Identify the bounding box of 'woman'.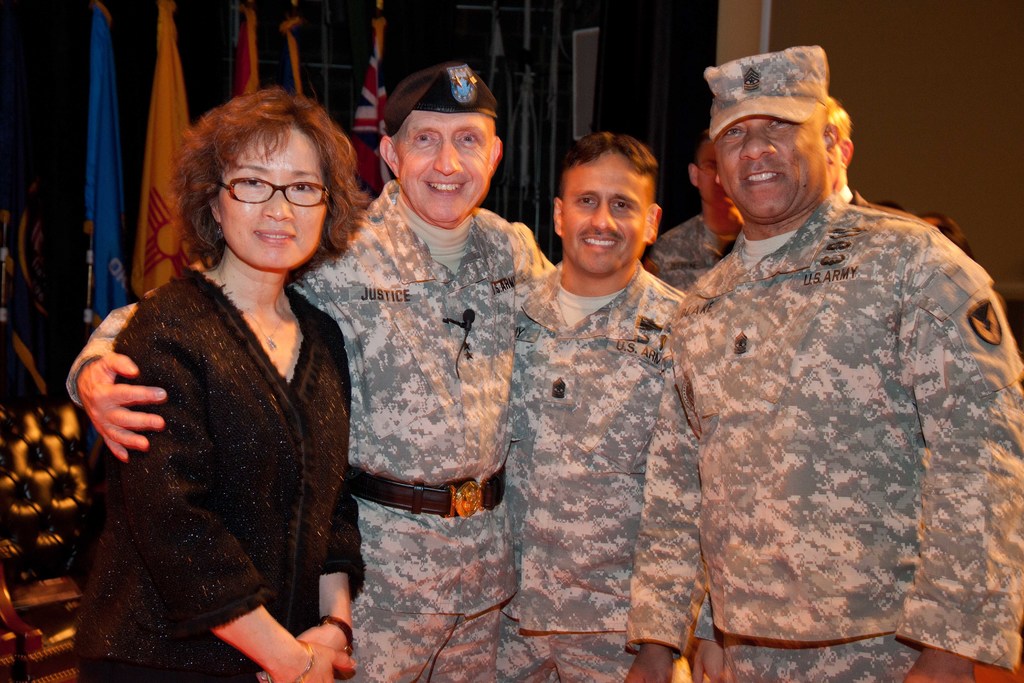
79, 74, 380, 682.
